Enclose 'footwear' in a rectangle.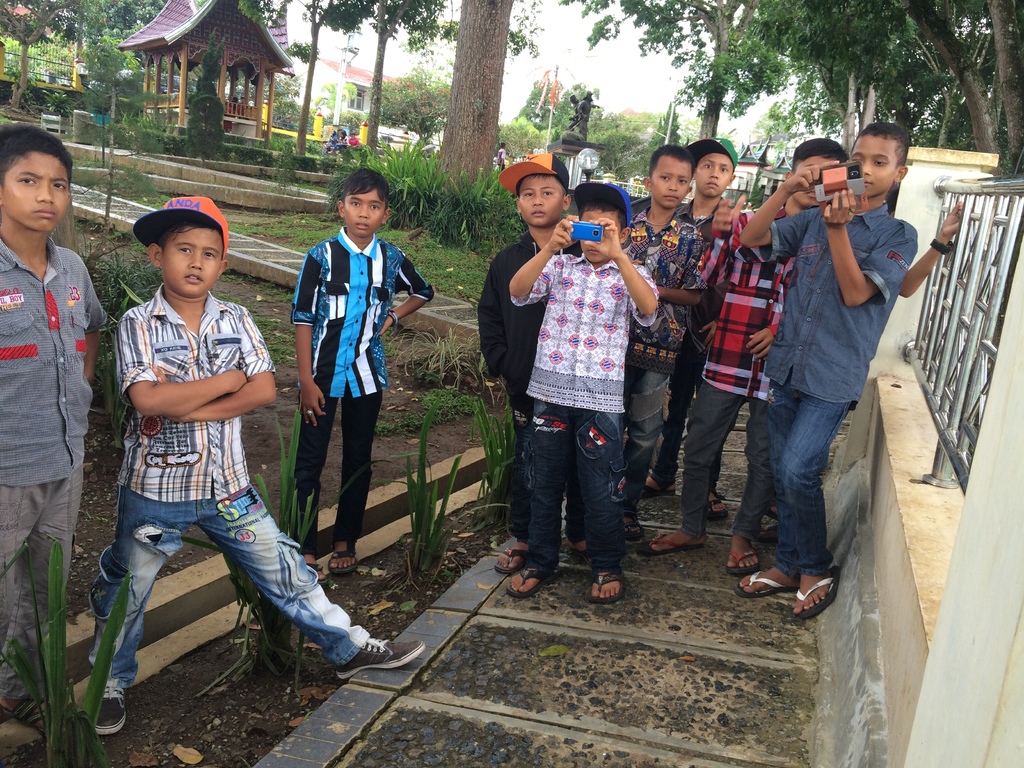
[493, 548, 531, 573].
